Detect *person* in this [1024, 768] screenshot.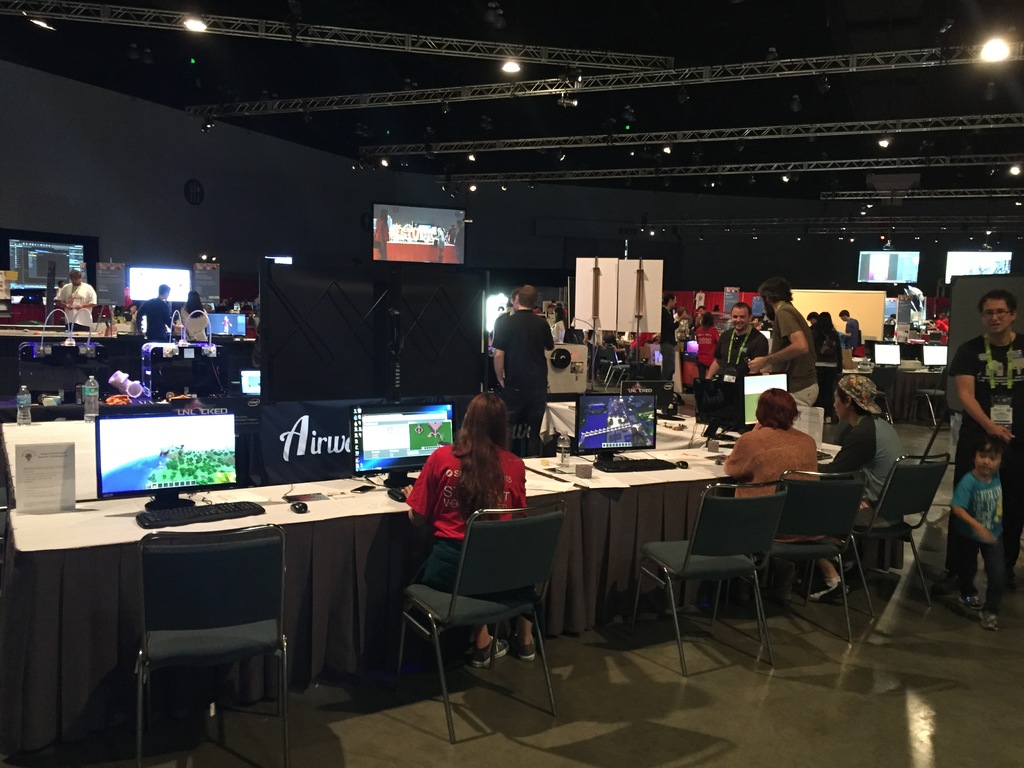
Detection: 949,428,1005,632.
